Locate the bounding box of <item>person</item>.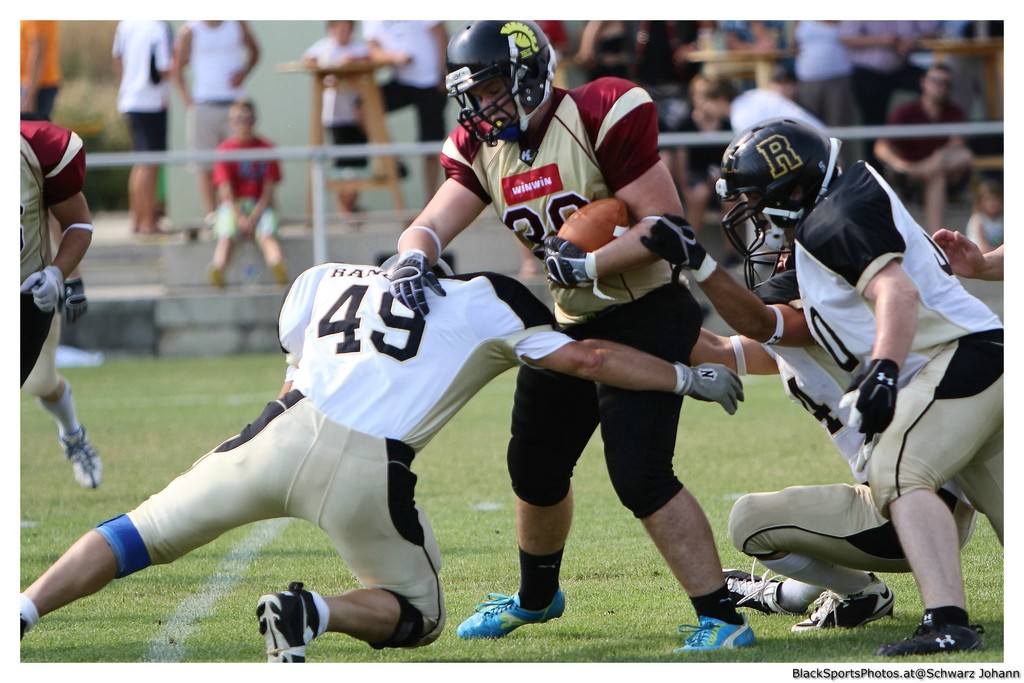
Bounding box: (x1=106, y1=17, x2=182, y2=237).
